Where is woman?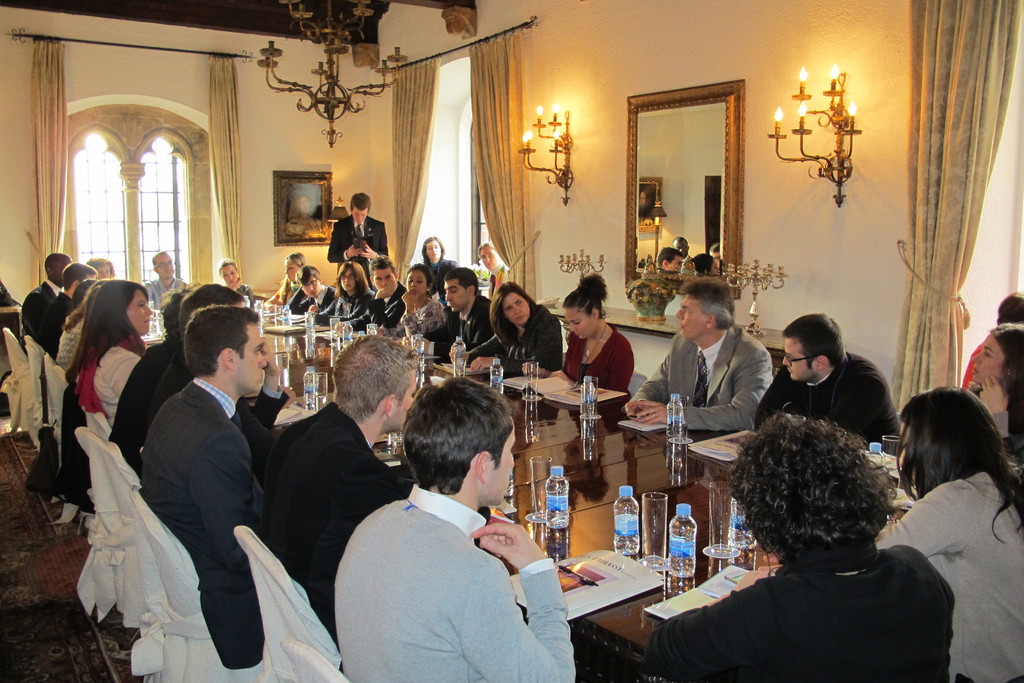
rect(220, 257, 257, 311).
